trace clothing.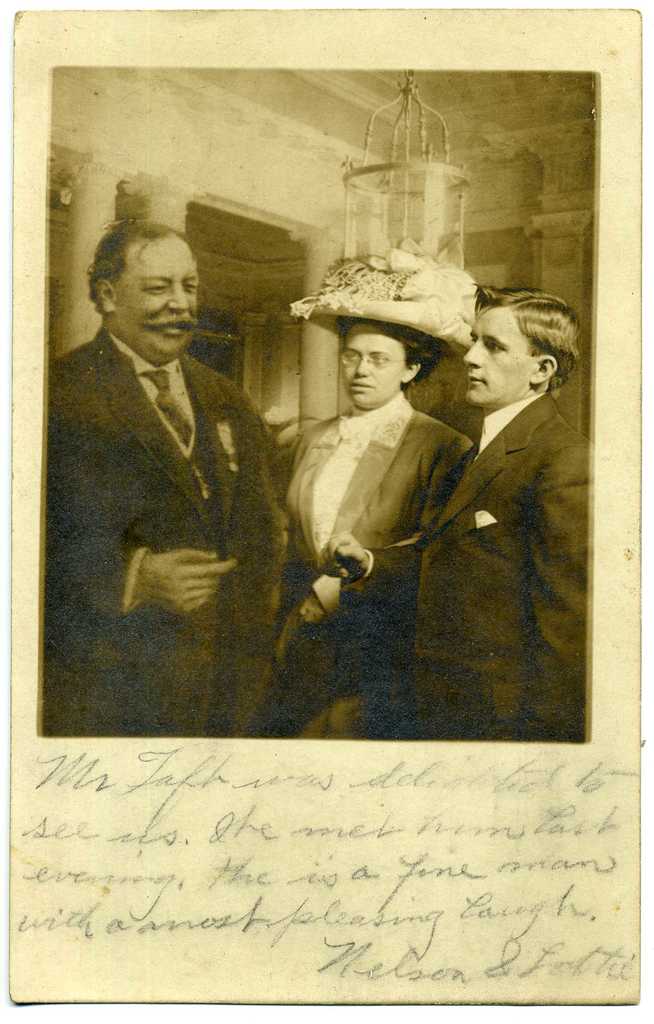
Traced to 282/397/475/736.
